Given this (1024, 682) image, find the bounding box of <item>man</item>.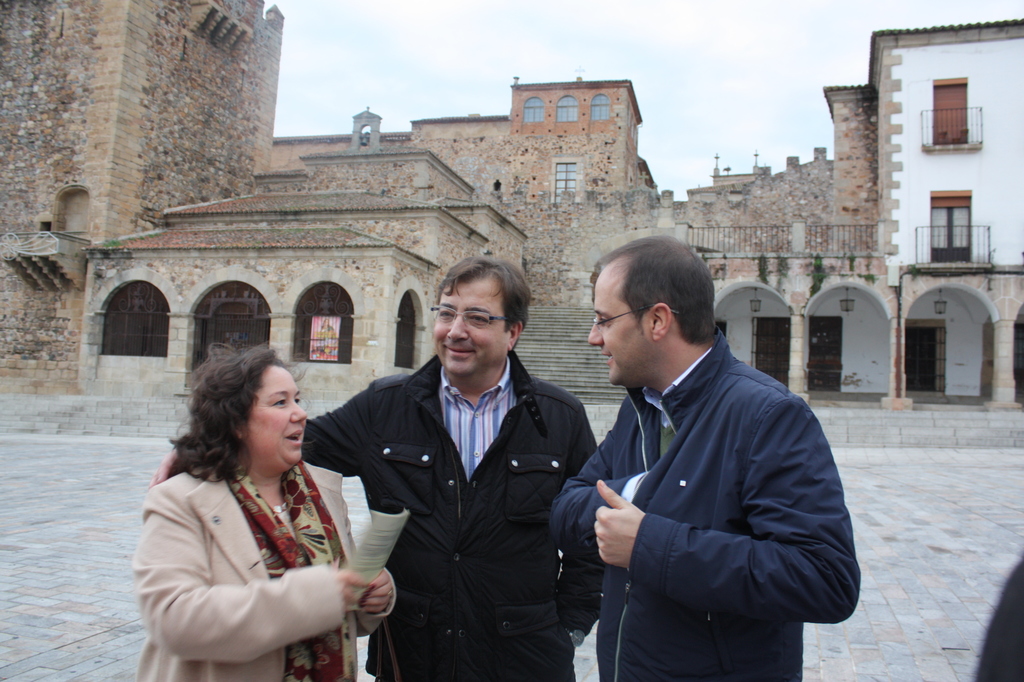
bbox=[148, 256, 601, 681].
